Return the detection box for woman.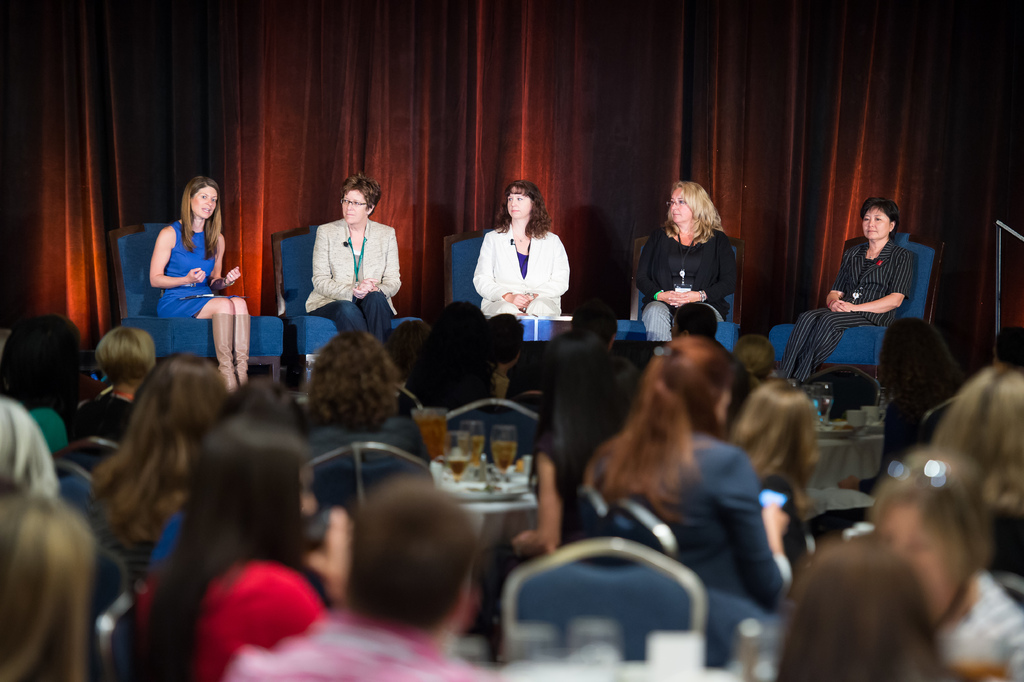
<region>143, 172, 252, 398</region>.
